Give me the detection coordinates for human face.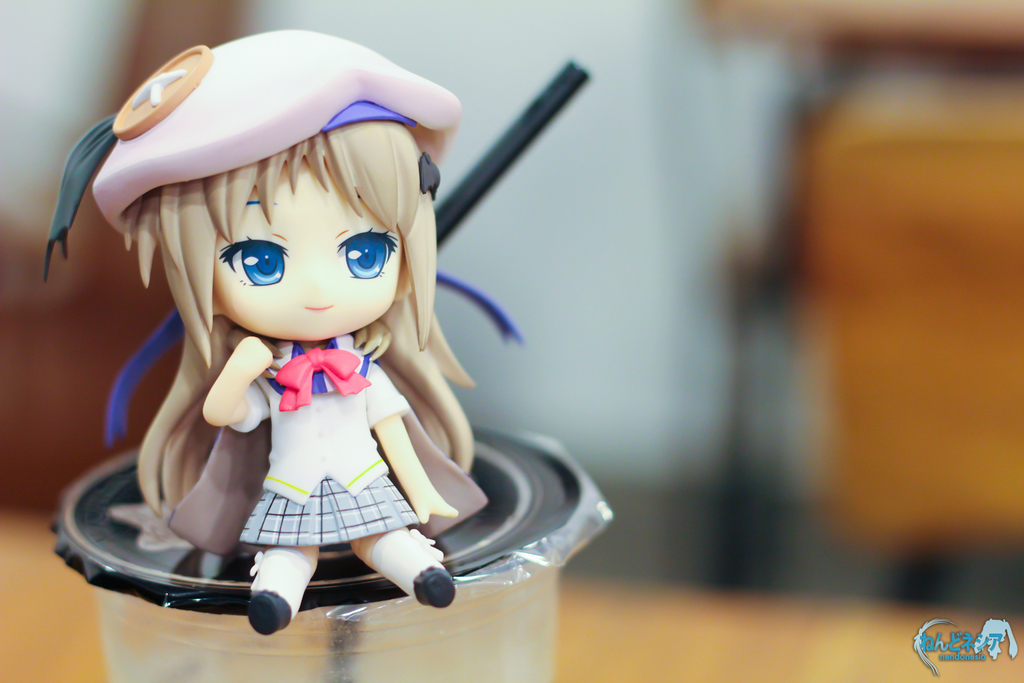
(215, 155, 403, 341).
